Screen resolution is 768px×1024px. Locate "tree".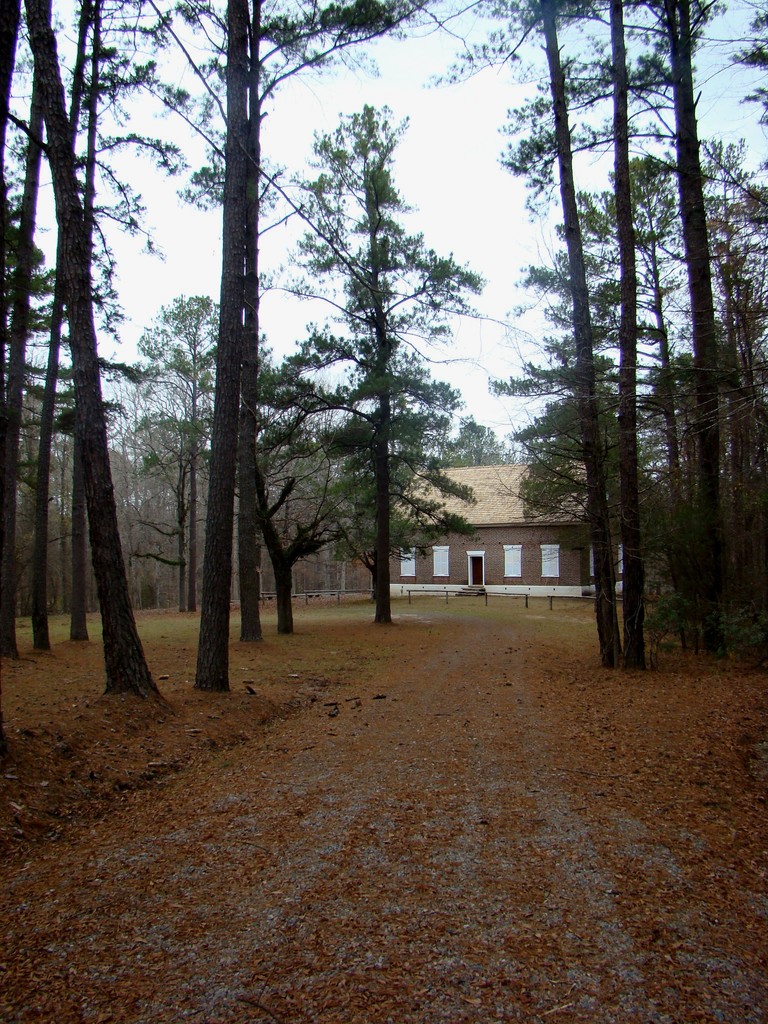
x1=146, y1=0, x2=407, y2=691.
